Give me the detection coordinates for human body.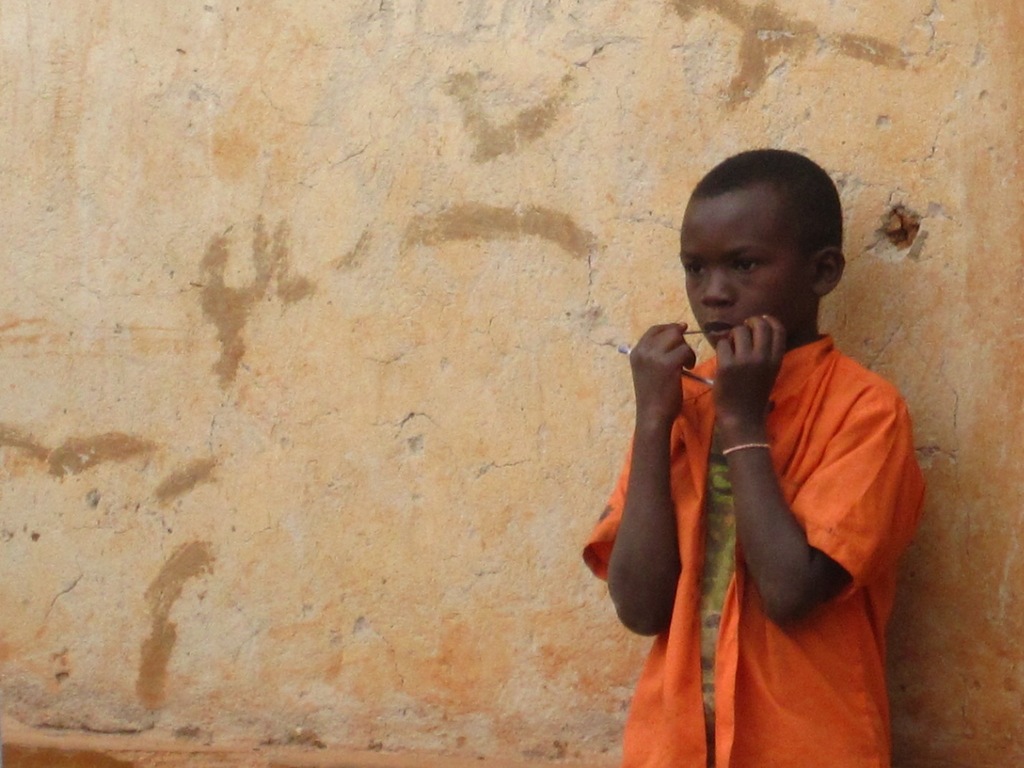
rect(602, 148, 923, 767).
